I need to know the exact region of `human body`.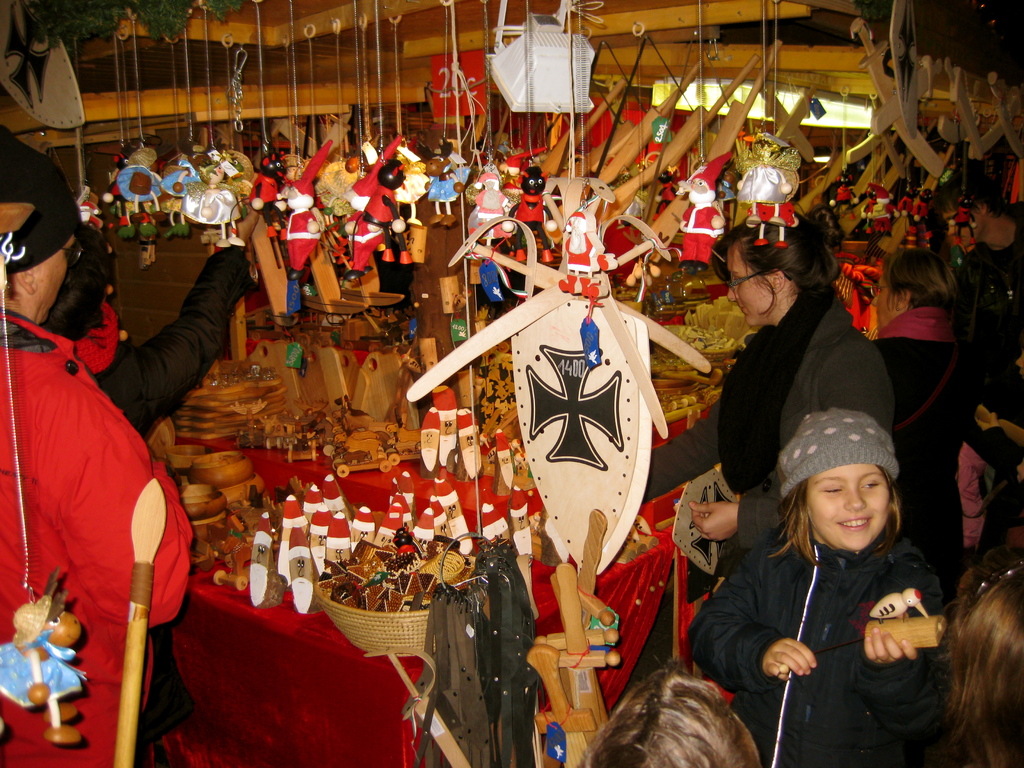
Region: detection(637, 273, 895, 563).
